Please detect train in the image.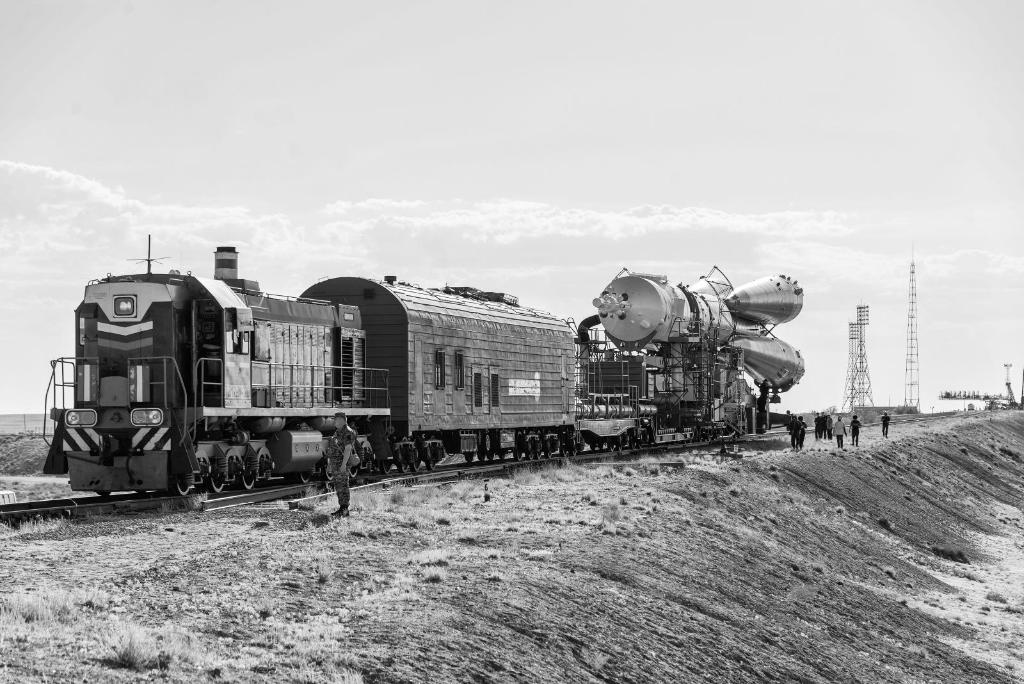
43,236,806,497.
